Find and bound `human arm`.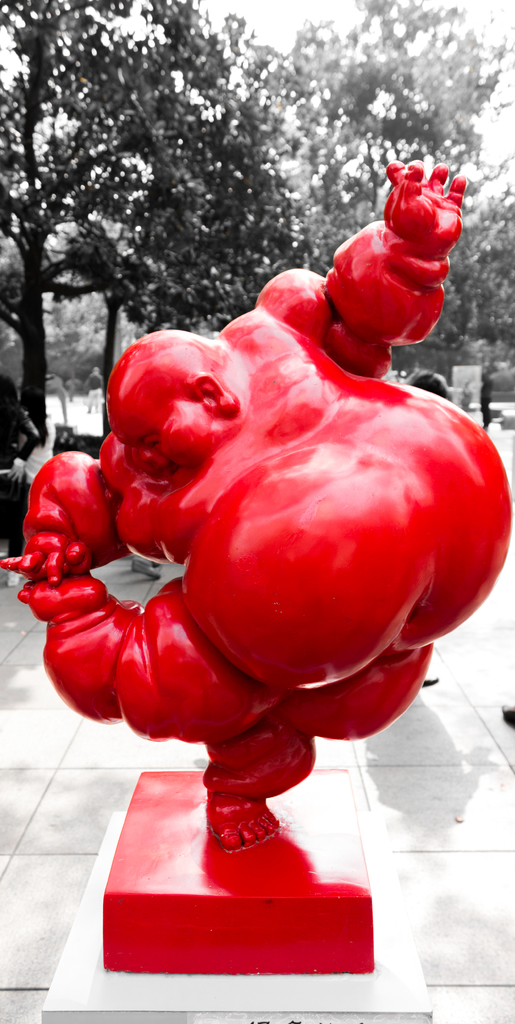
Bound: (x1=267, y1=164, x2=477, y2=379).
